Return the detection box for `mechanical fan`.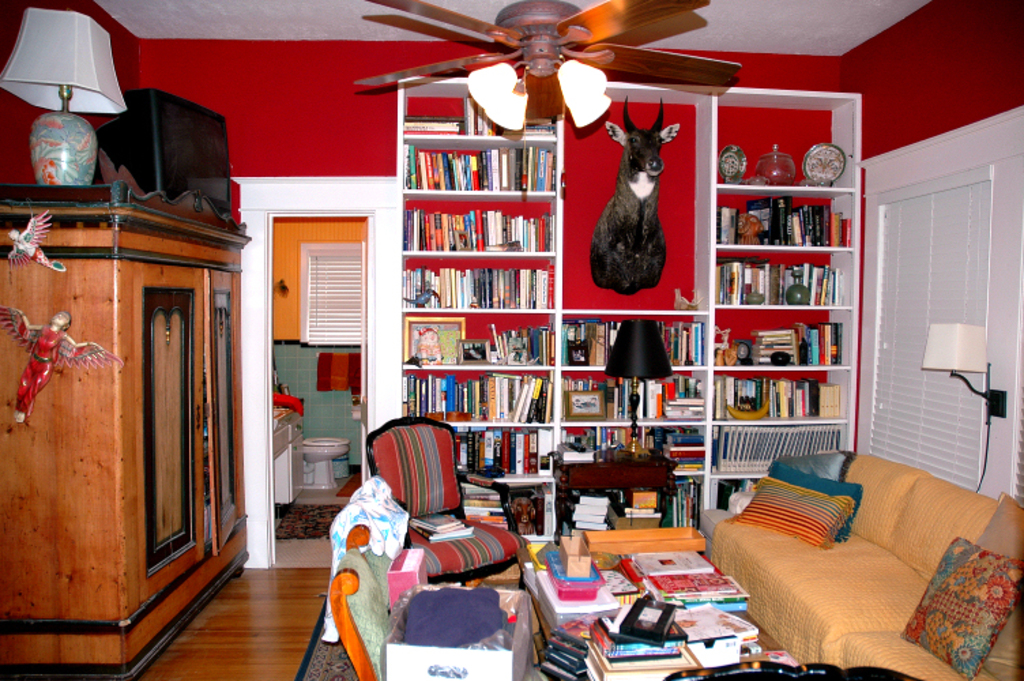
select_region(358, 4, 735, 138).
